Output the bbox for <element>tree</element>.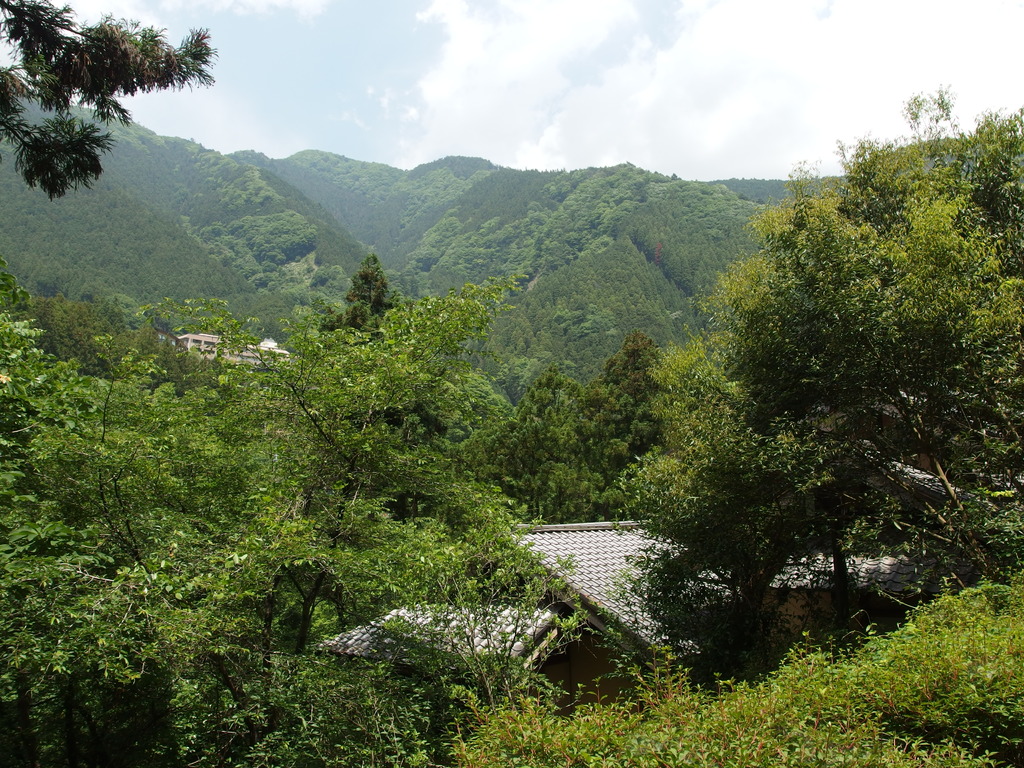
(x1=4, y1=0, x2=225, y2=204).
